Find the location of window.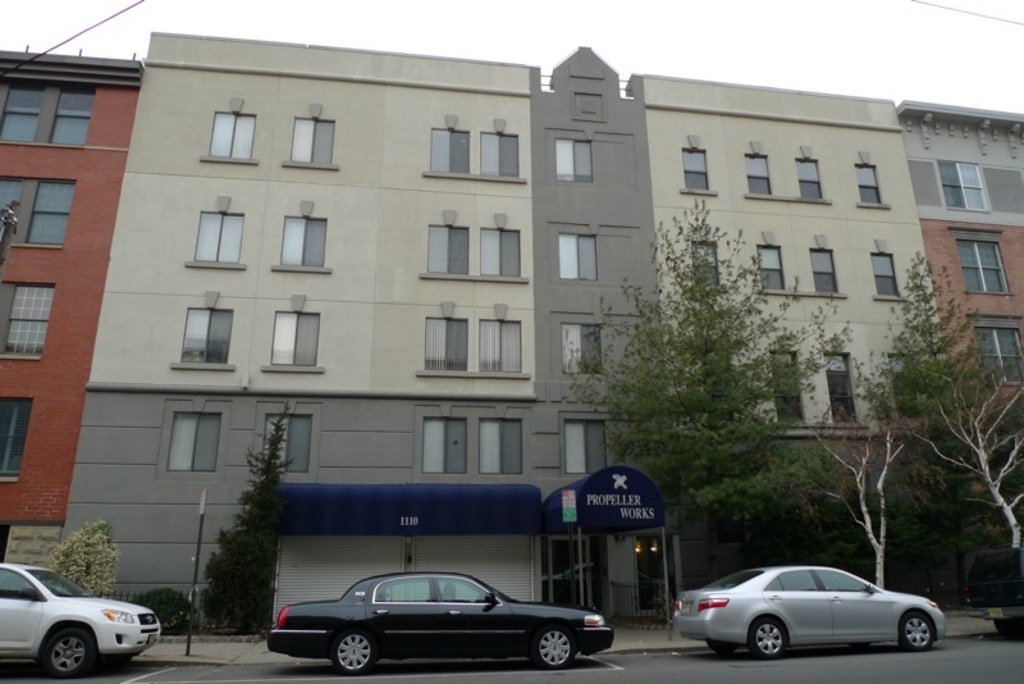
Location: (left=745, top=156, right=776, bottom=193).
